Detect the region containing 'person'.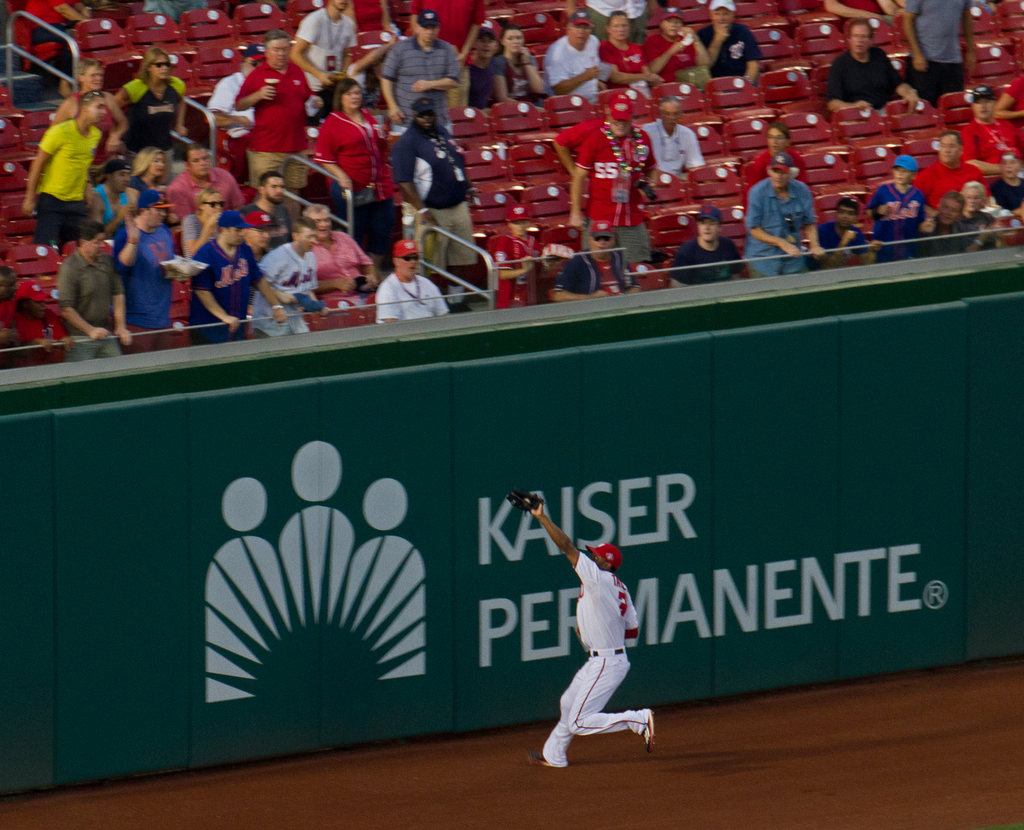
detection(241, 217, 326, 342).
